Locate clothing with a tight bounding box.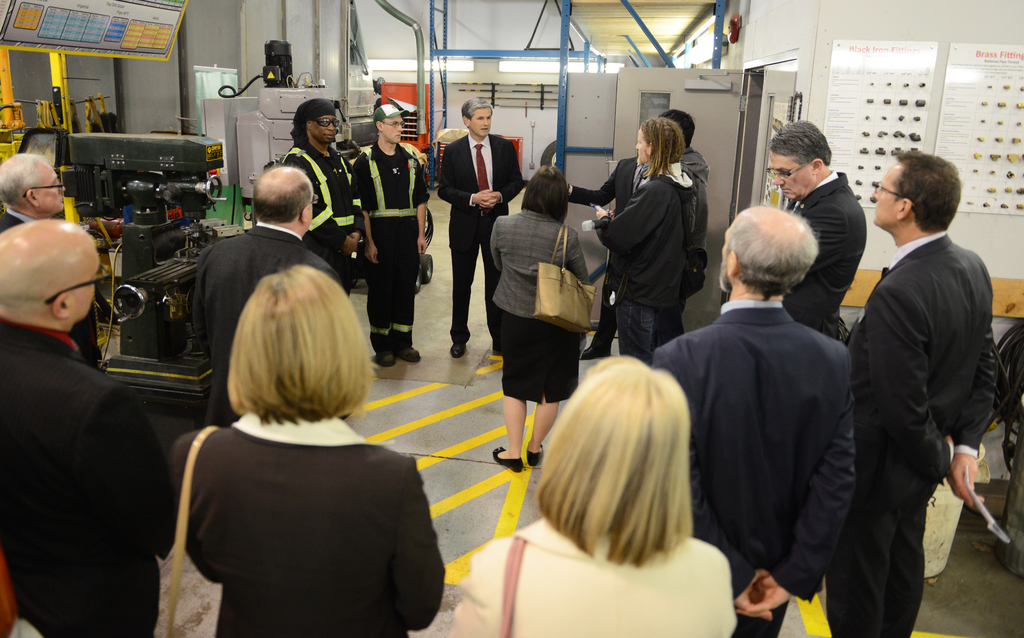
bbox=(342, 139, 422, 329).
